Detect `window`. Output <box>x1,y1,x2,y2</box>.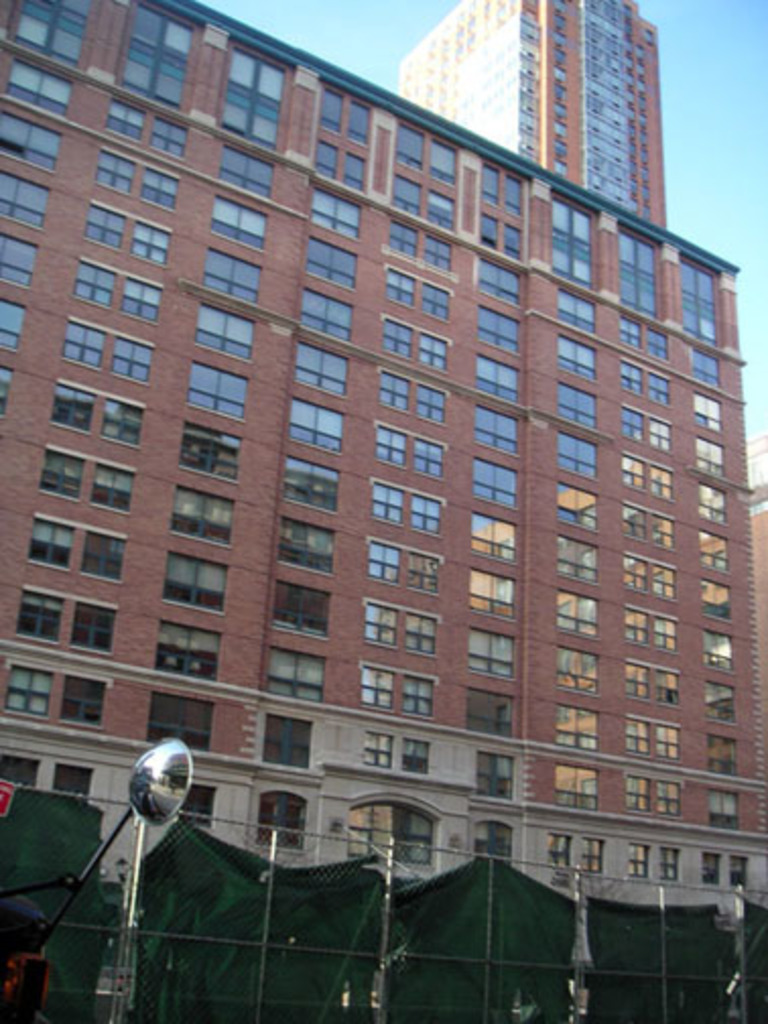
<box>156,616,217,679</box>.
